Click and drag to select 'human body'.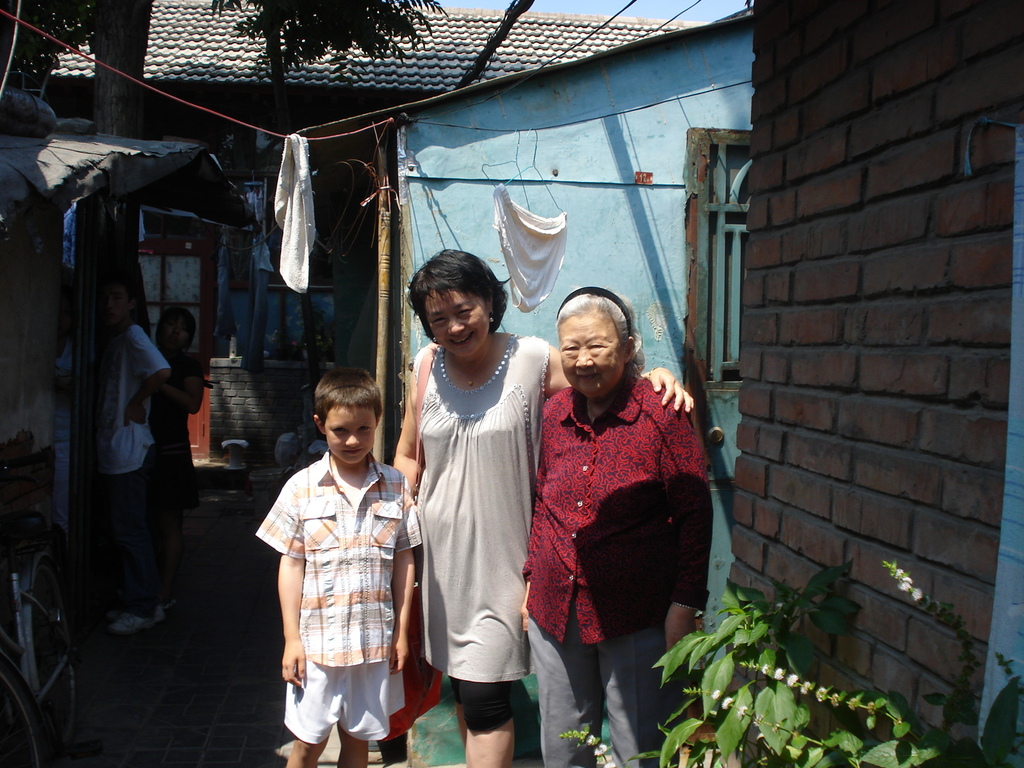
Selection: <bbox>385, 328, 702, 765</bbox>.
